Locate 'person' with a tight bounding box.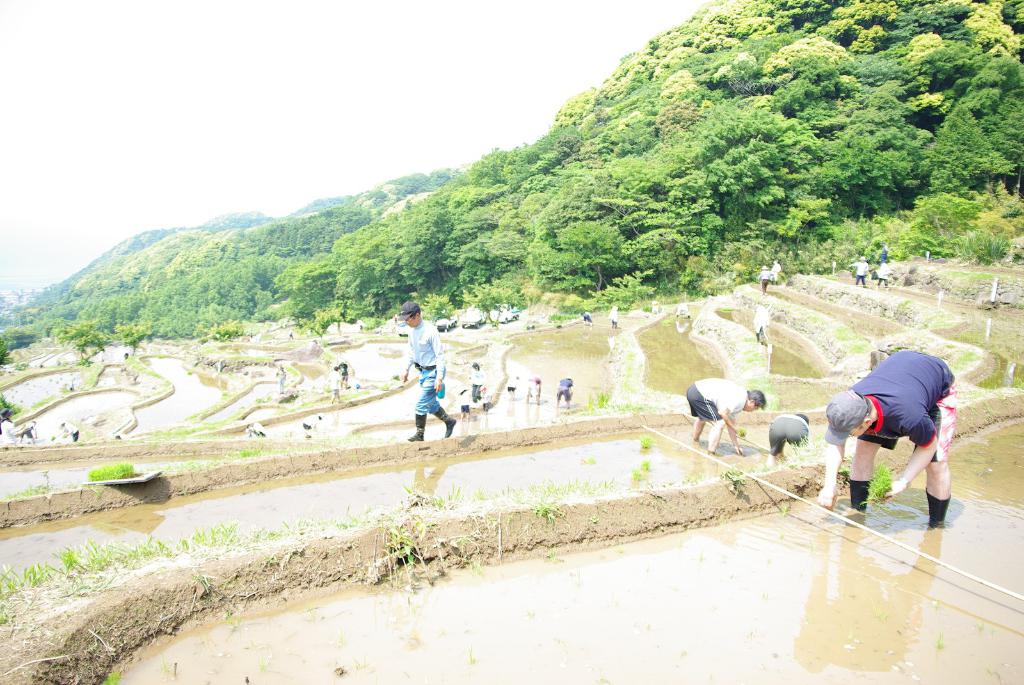
box(355, 319, 364, 334).
